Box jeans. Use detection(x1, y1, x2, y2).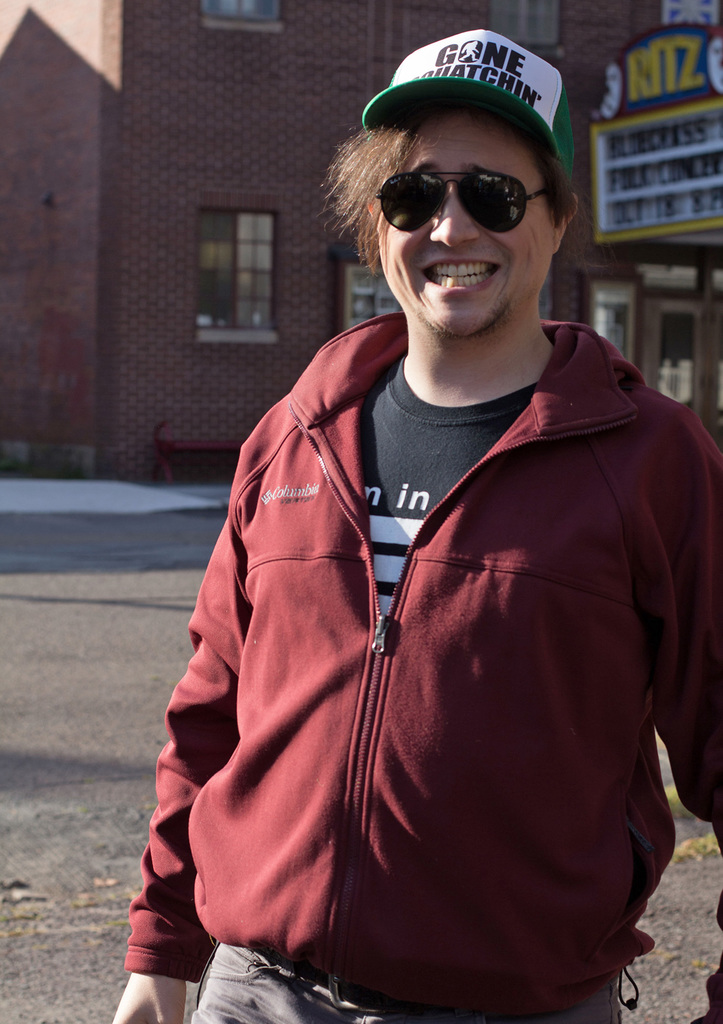
detection(177, 929, 628, 1023).
